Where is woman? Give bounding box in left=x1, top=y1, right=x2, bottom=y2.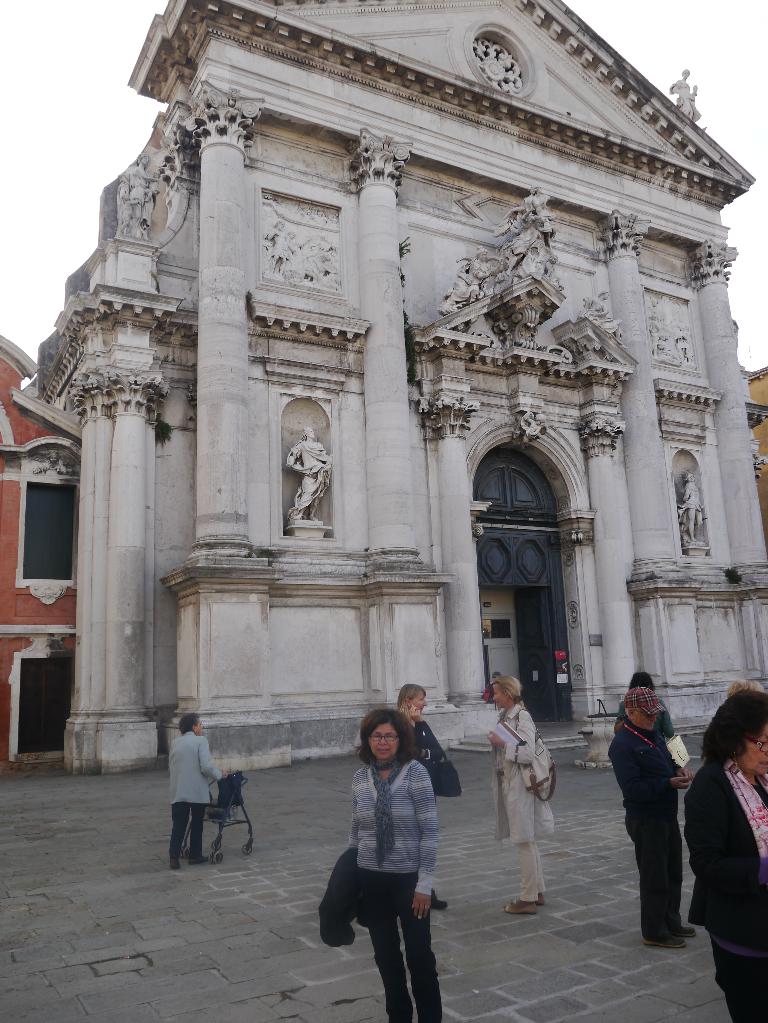
left=480, top=675, right=560, bottom=918.
